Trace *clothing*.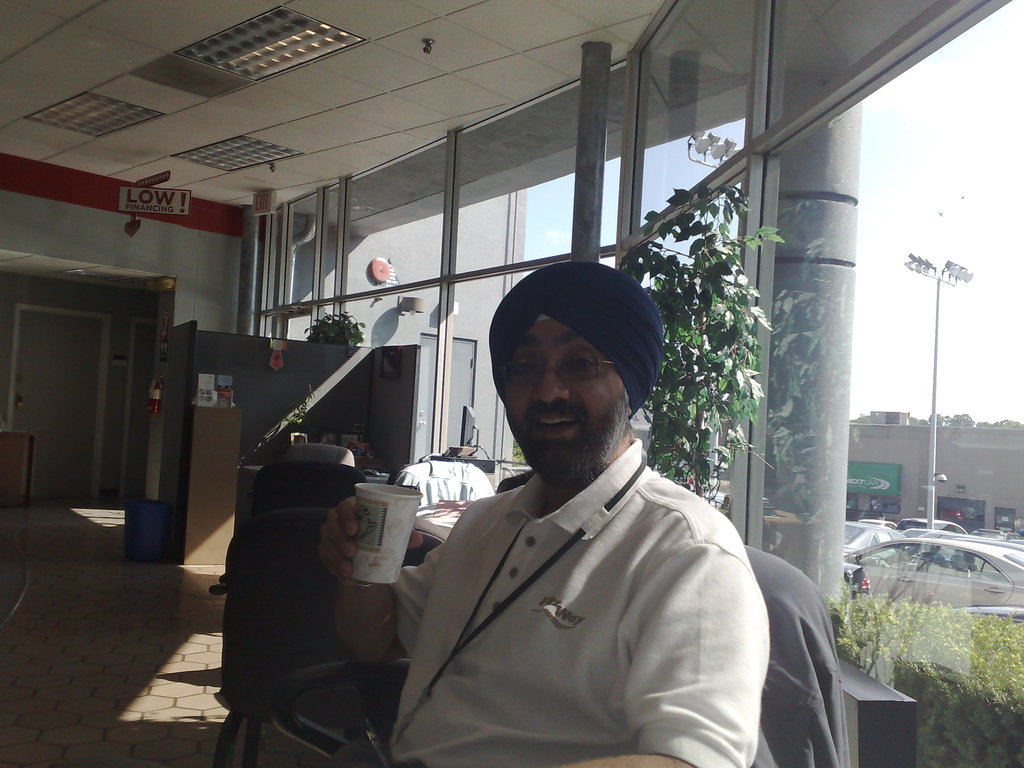
Traced to box=[353, 371, 815, 767].
